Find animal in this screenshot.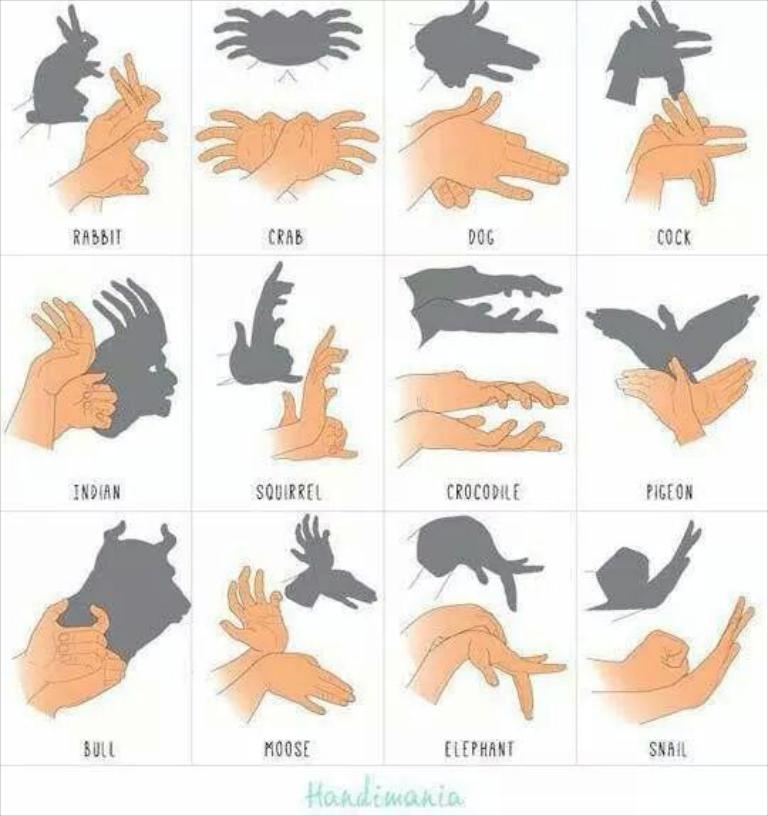
The bounding box for animal is [left=390, top=503, right=543, bottom=608].
